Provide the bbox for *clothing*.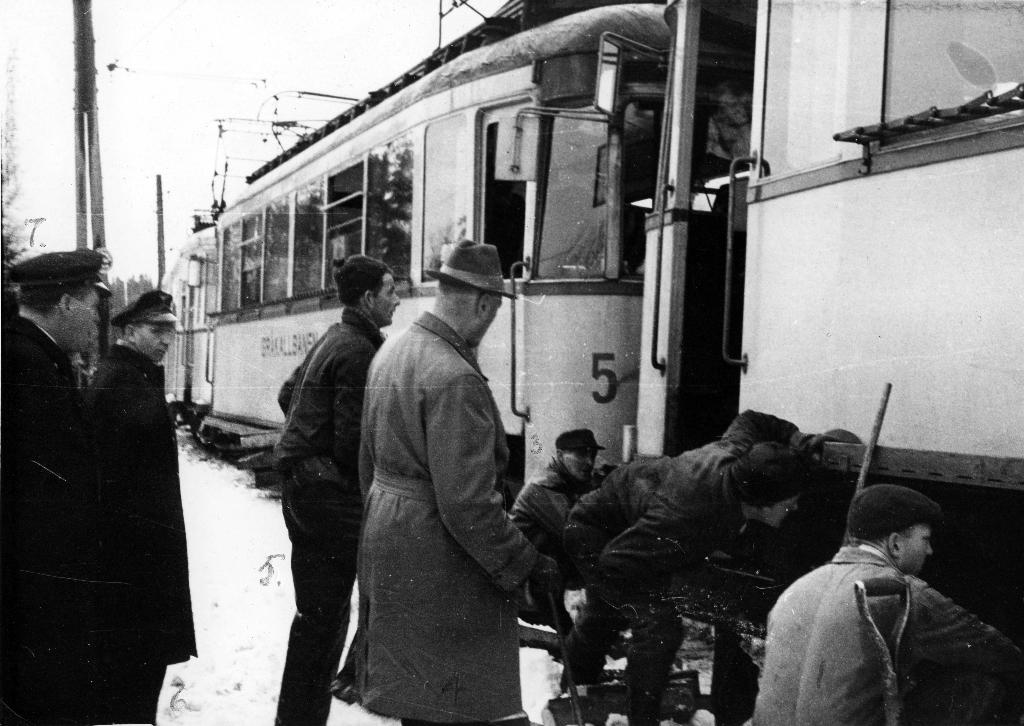
region(0, 304, 79, 725).
